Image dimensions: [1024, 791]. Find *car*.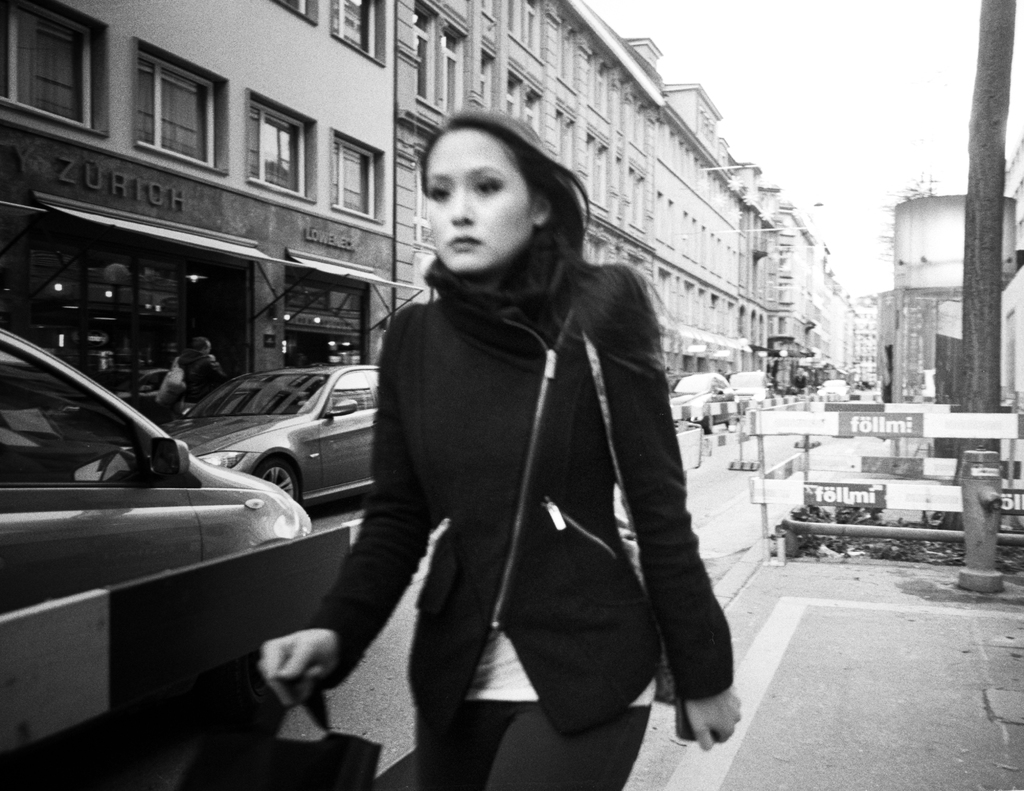
<bbox>3, 345, 345, 730</bbox>.
